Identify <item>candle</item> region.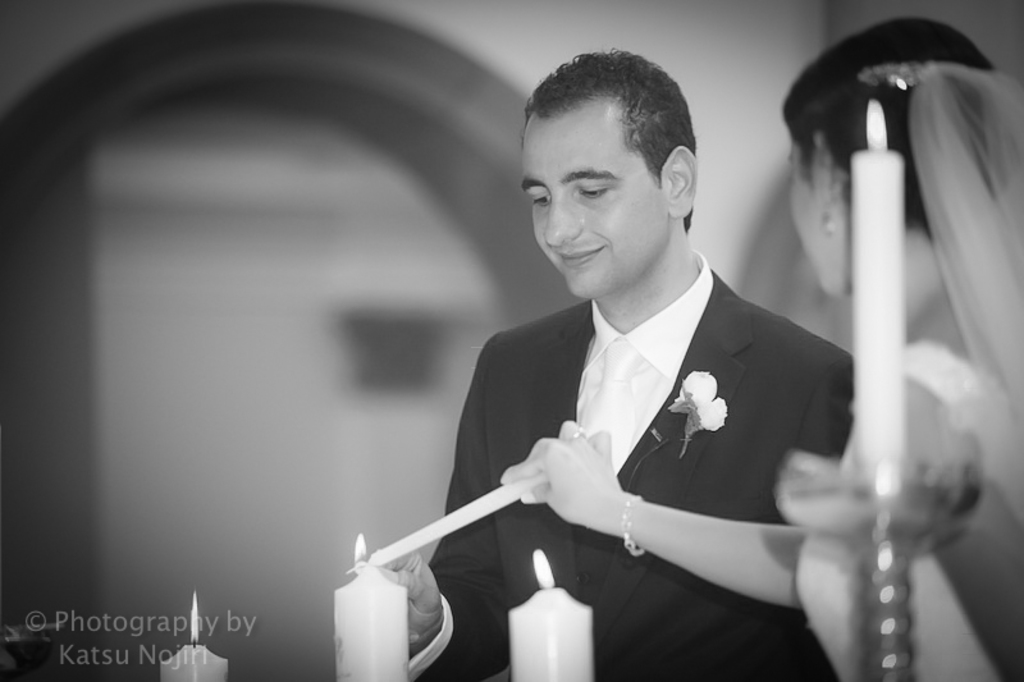
Region: rect(507, 541, 593, 679).
